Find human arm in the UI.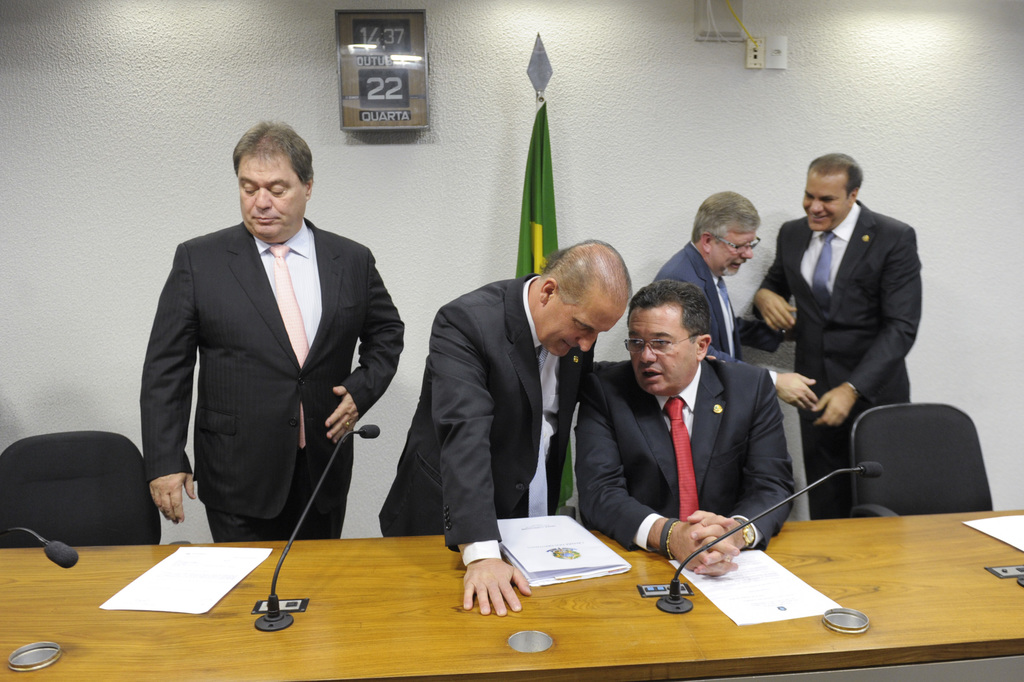
UI element at {"x1": 813, "y1": 227, "x2": 924, "y2": 434}.
